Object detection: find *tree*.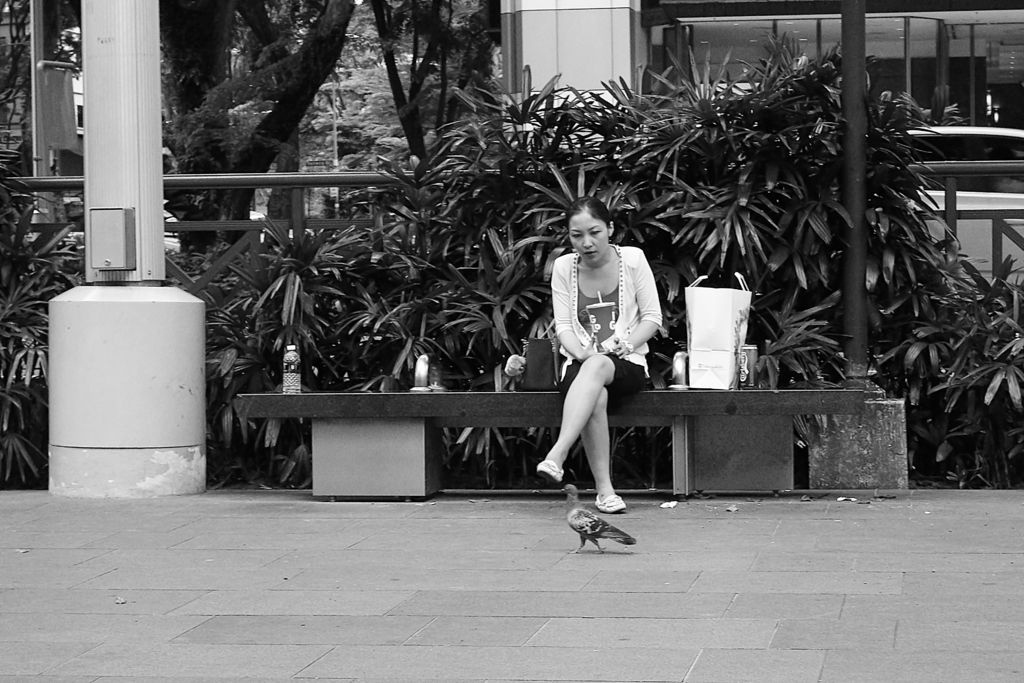
region(161, 0, 375, 279).
